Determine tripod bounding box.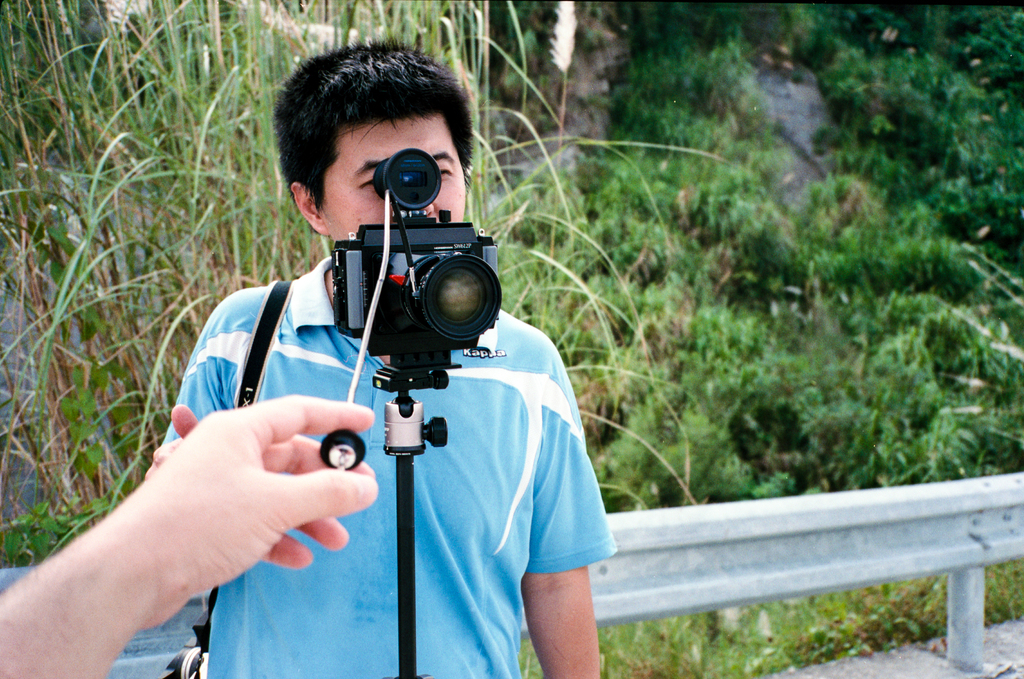
Determined: 372,362,446,678.
